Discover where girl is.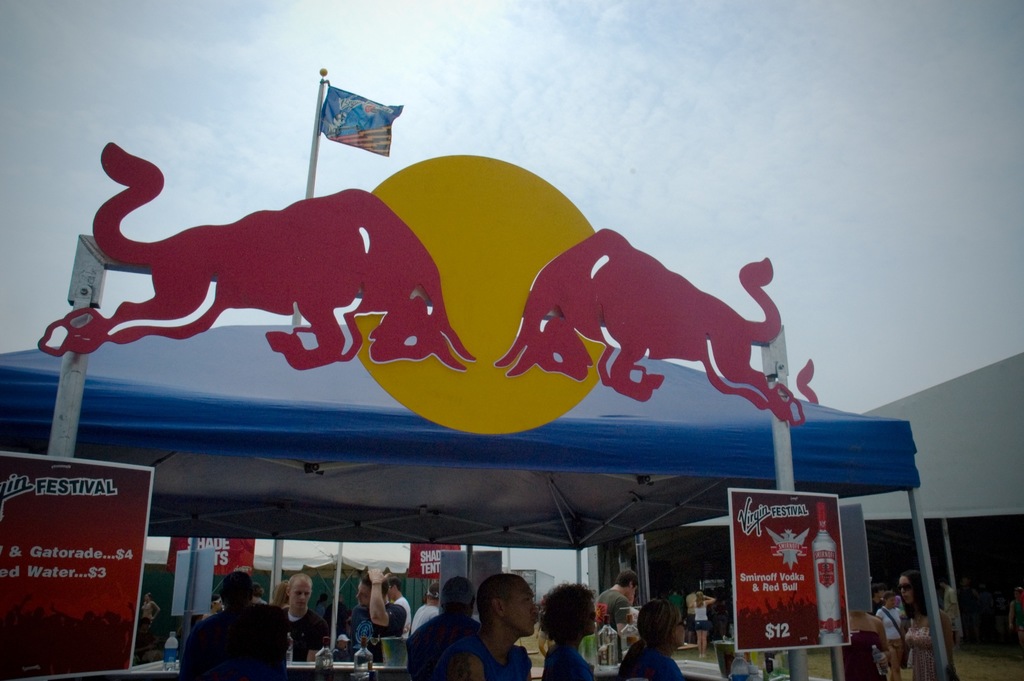
Discovered at <bbox>689, 594, 716, 659</bbox>.
